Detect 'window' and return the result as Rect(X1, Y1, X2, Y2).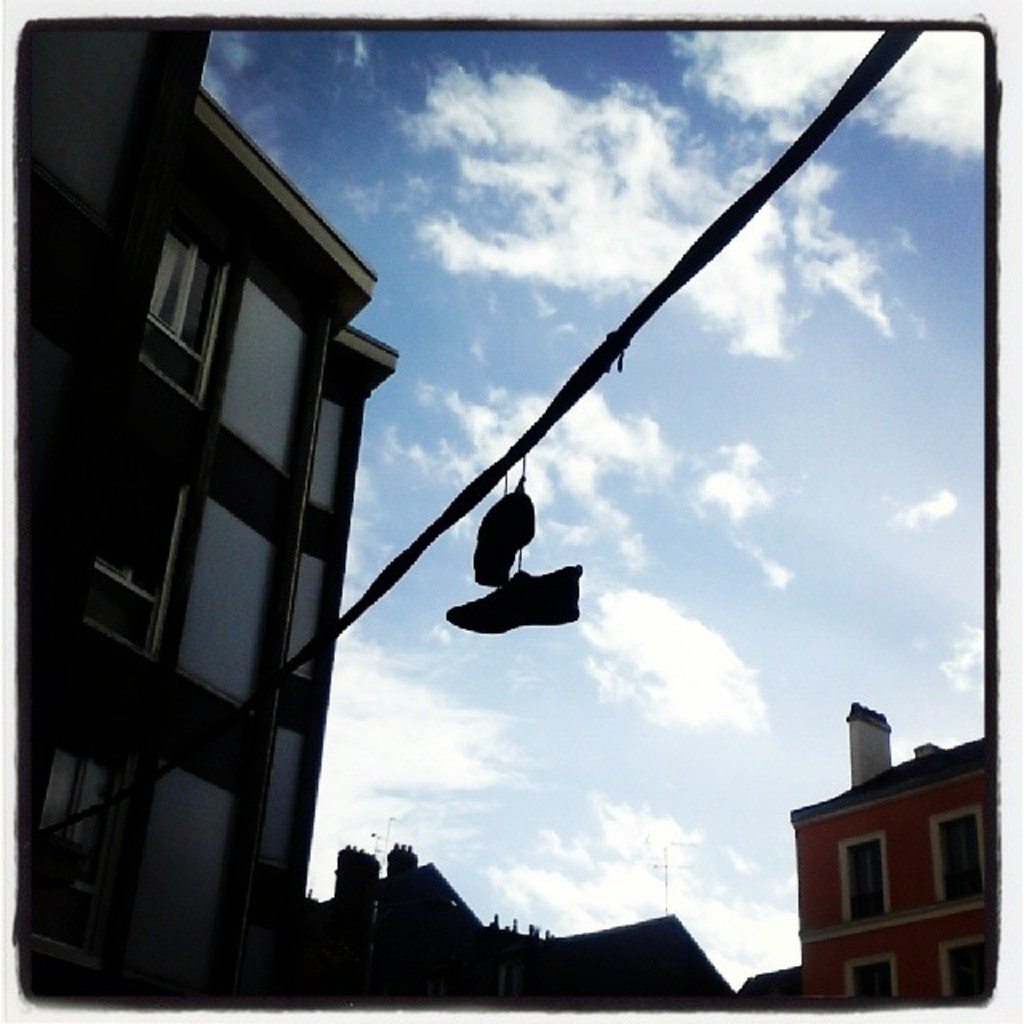
Rect(842, 950, 899, 1005).
